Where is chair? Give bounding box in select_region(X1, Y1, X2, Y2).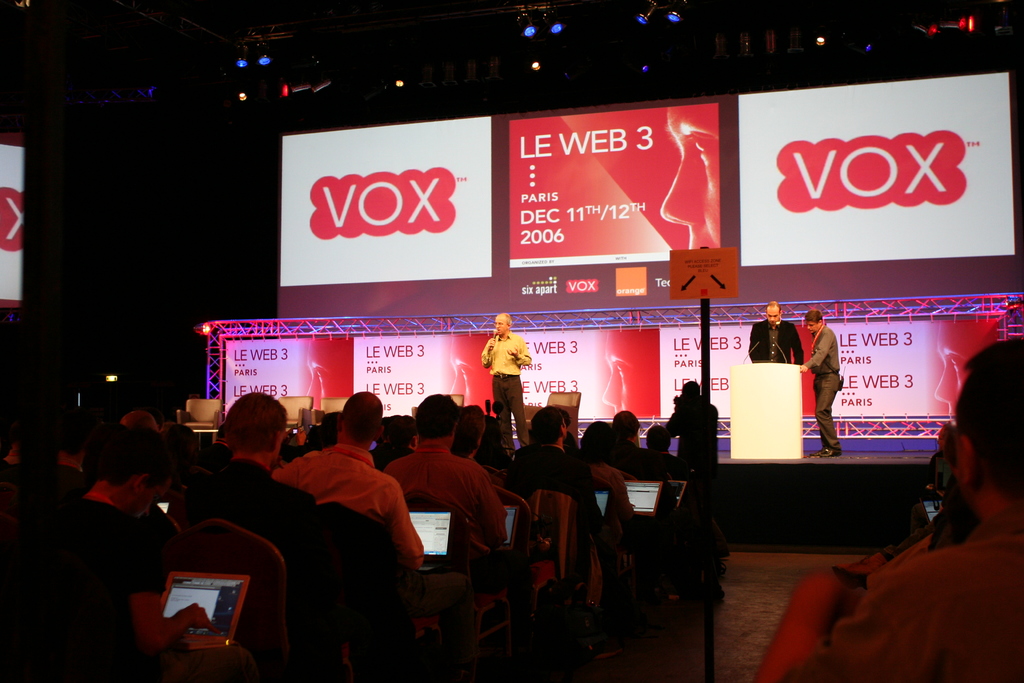
select_region(408, 393, 462, 416).
